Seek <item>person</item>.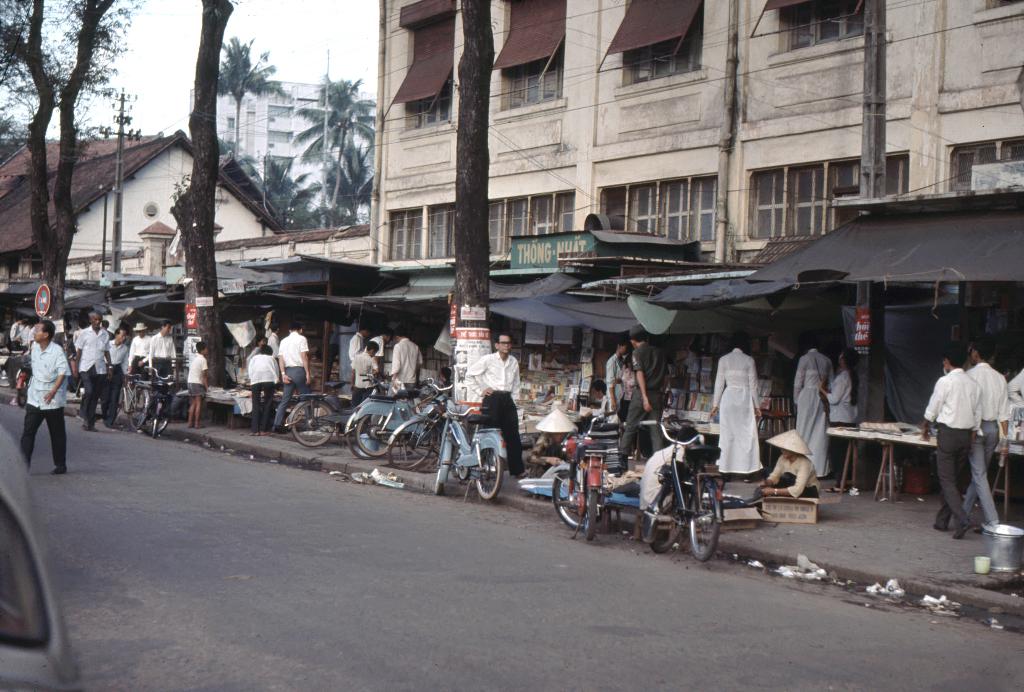
[823, 350, 862, 493].
